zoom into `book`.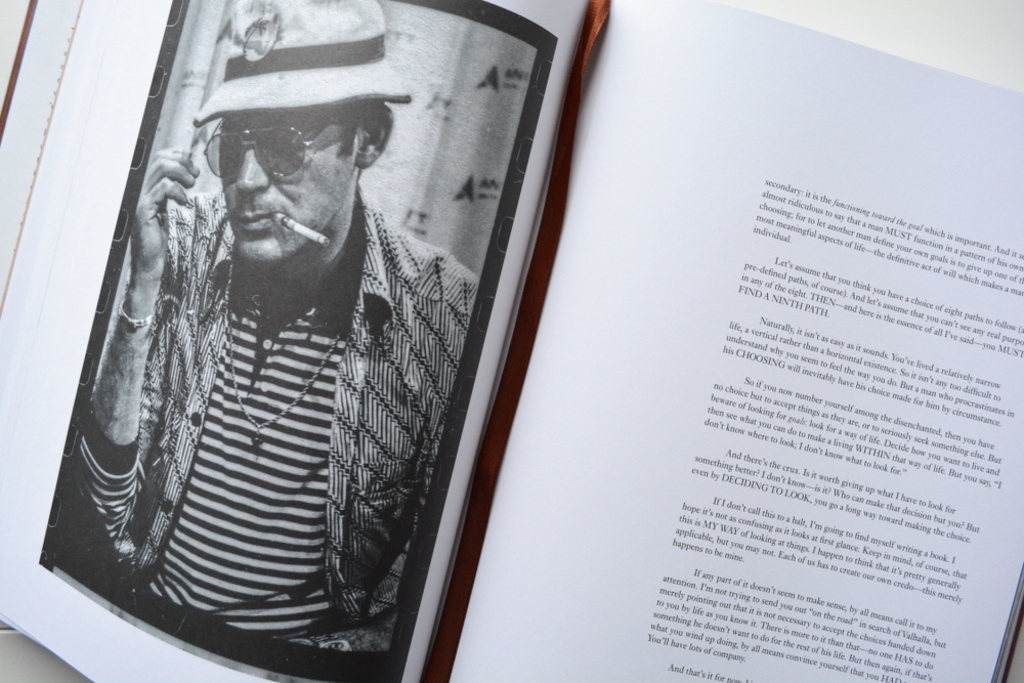
Zoom target: pyautogui.locateOnScreen(0, 0, 1021, 682).
